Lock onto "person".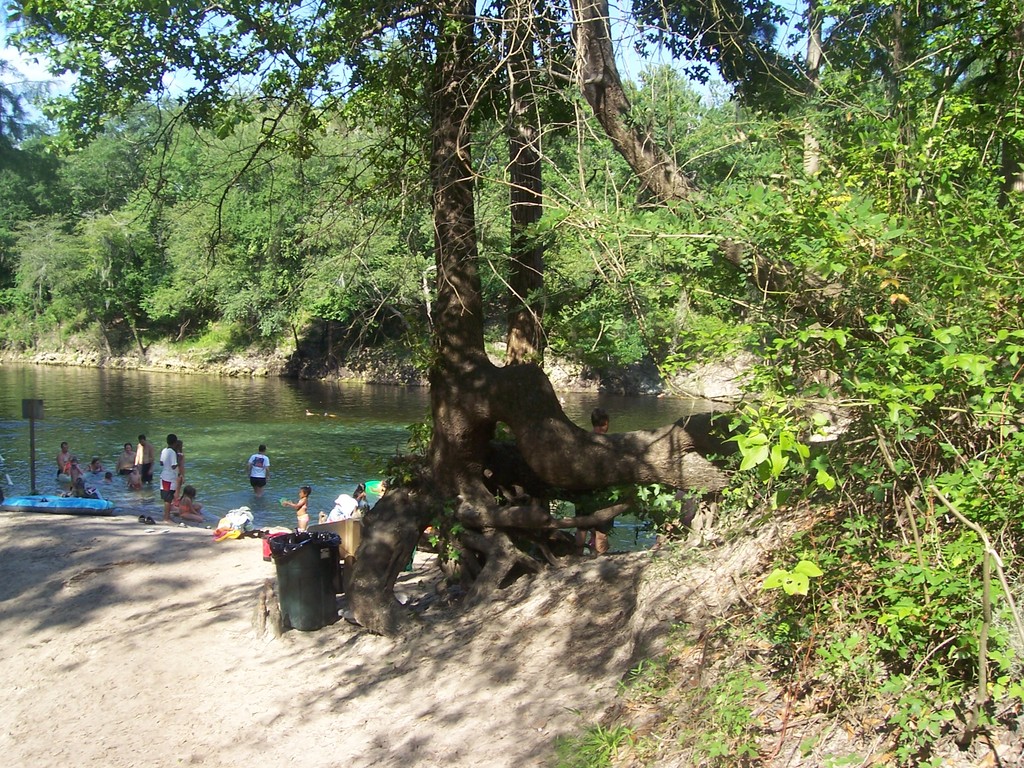
Locked: [248, 442, 269, 492].
